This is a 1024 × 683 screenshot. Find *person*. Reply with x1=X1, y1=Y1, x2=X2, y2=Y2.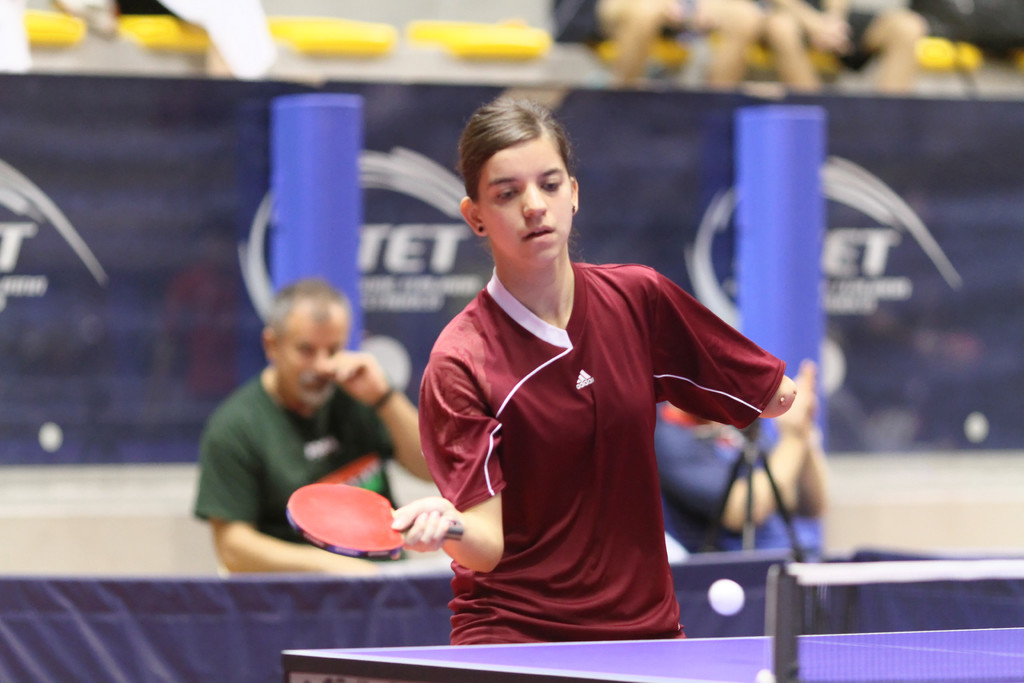
x1=653, y1=386, x2=839, y2=563.
